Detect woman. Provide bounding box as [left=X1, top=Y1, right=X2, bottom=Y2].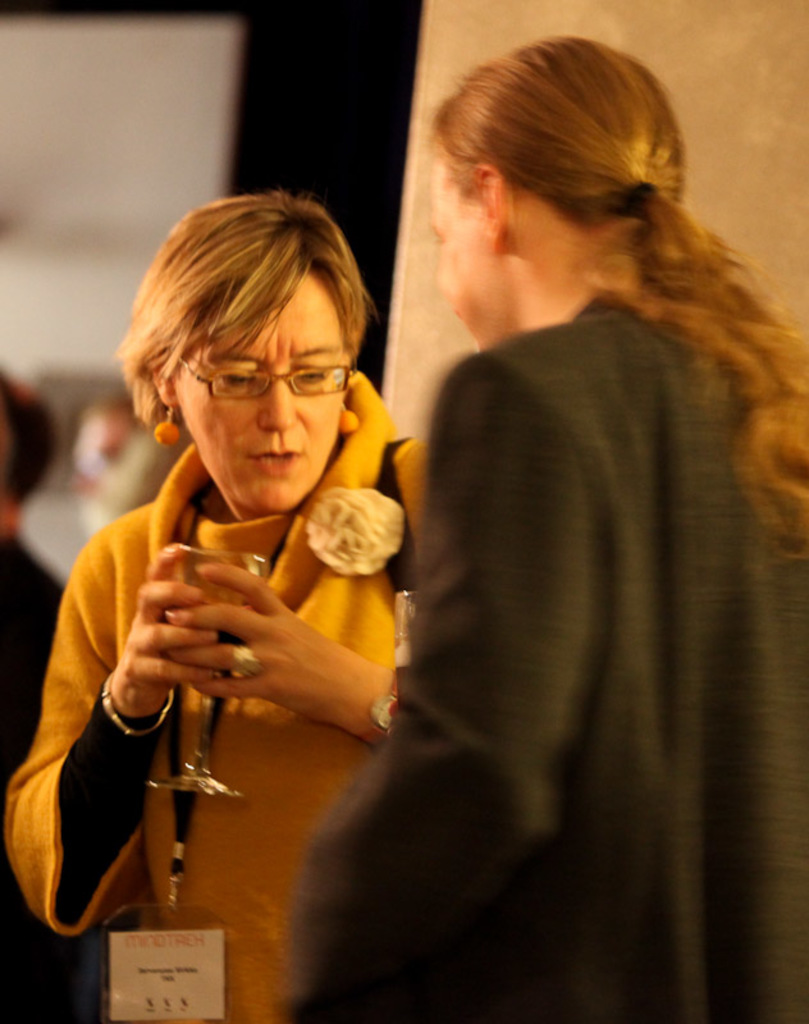
[left=275, top=33, right=808, bottom=1023].
